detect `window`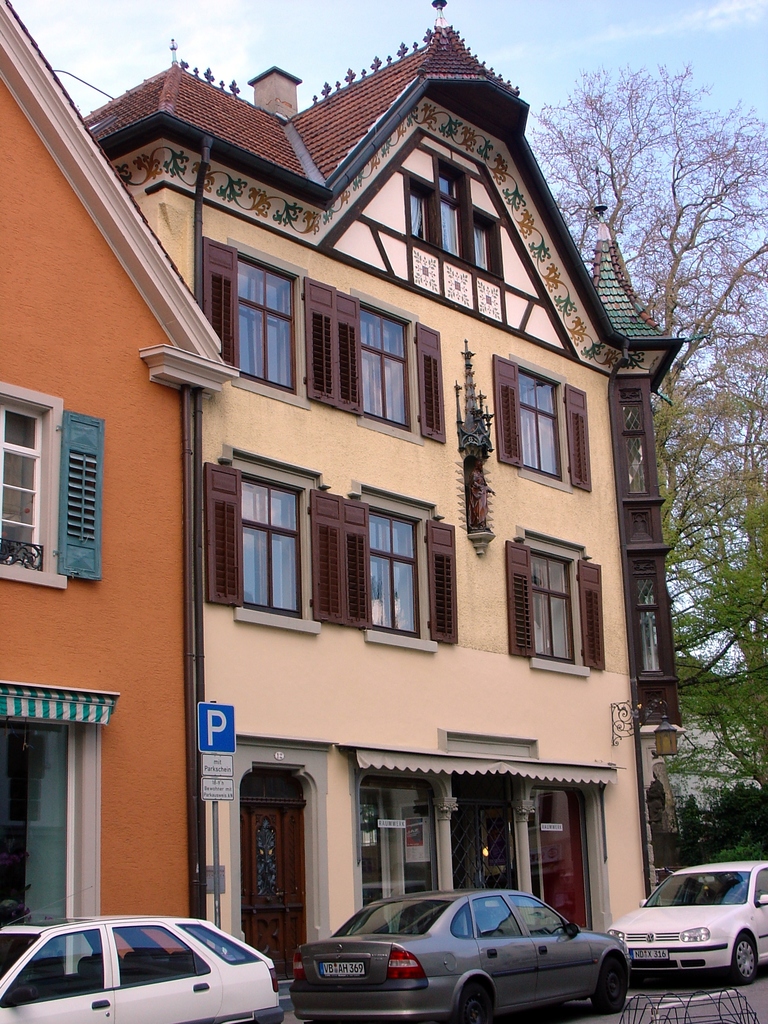
<box>339,292,448,447</box>
